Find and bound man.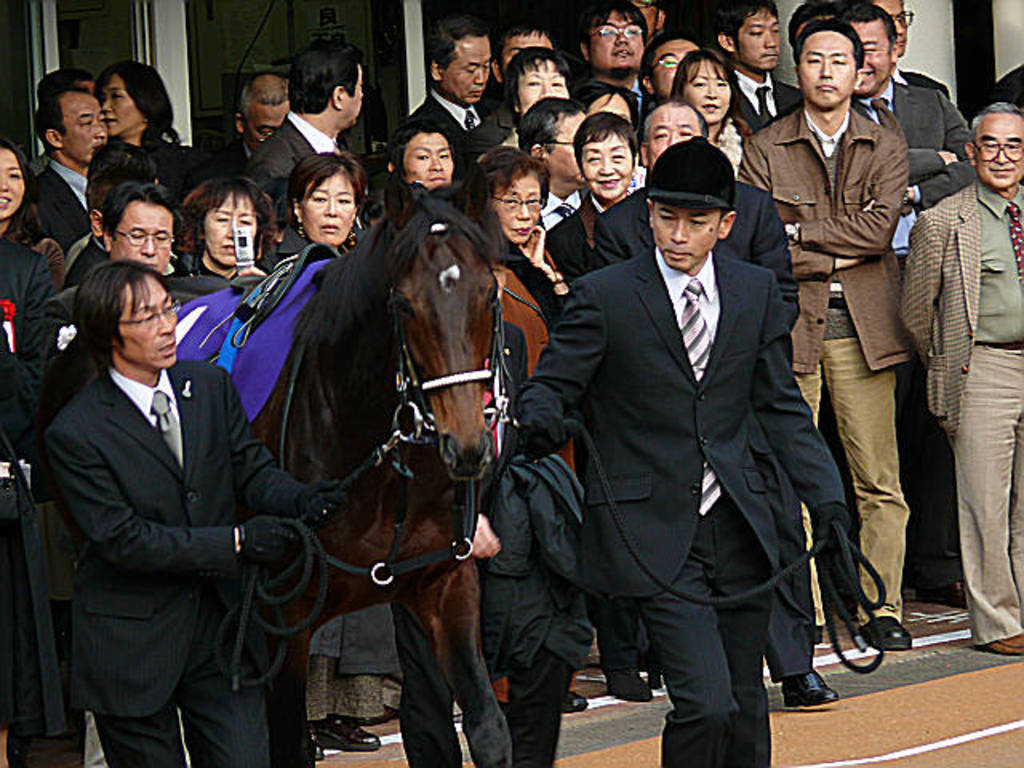
Bound: rect(230, 72, 288, 160).
